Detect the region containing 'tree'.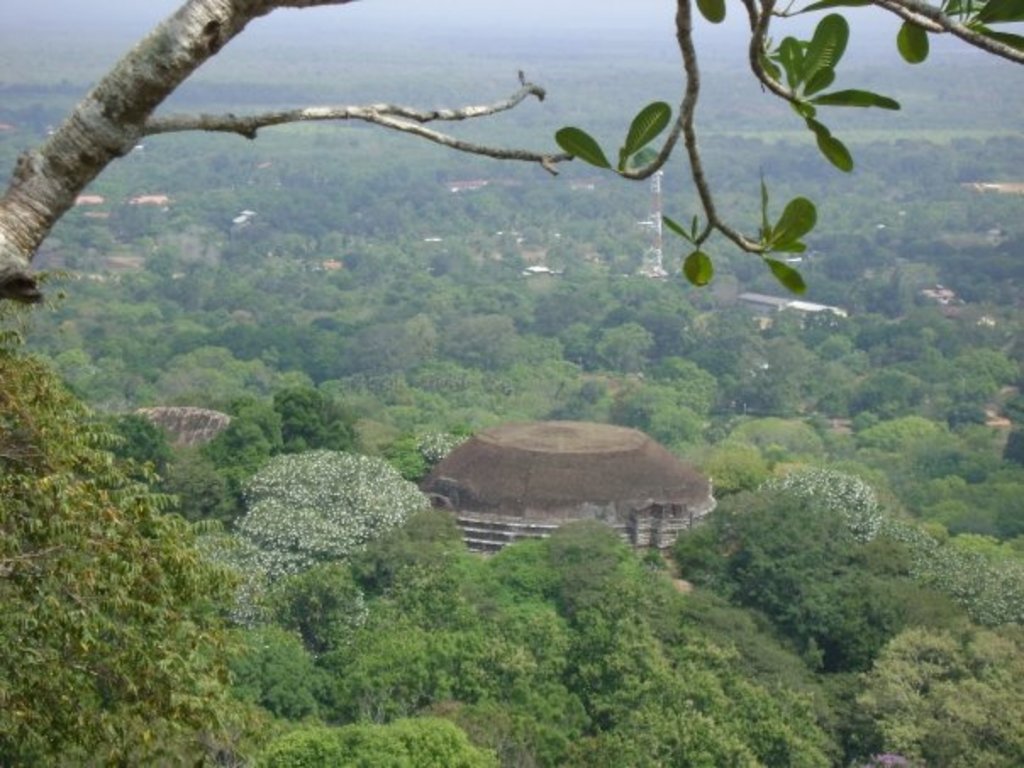
Rect(307, 336, 341, 371).
